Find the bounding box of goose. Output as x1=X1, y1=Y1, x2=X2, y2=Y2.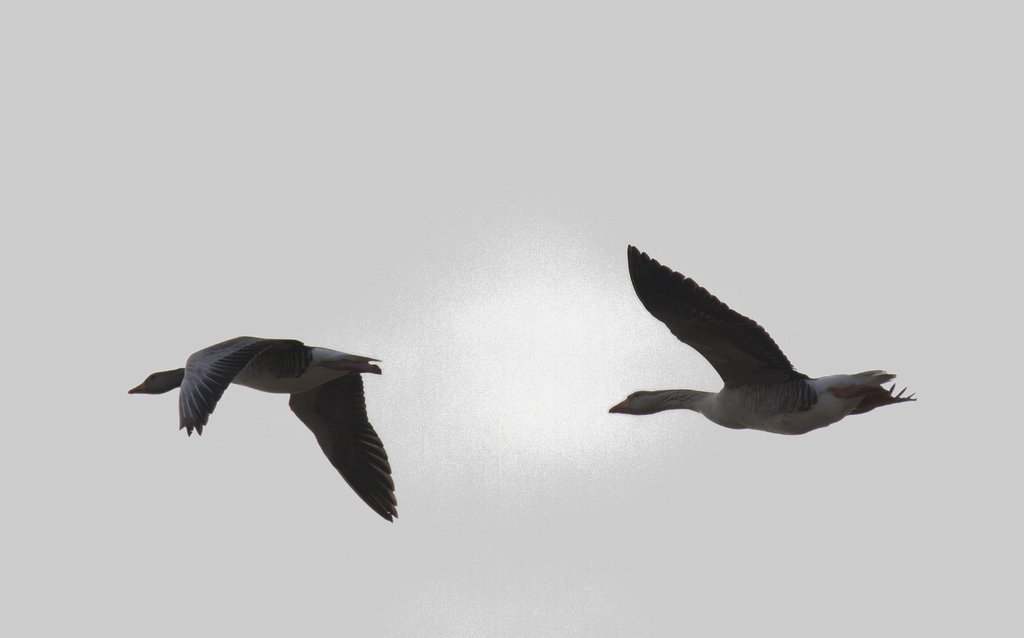
x1=610, y1=245, x2=916, y2=434.
